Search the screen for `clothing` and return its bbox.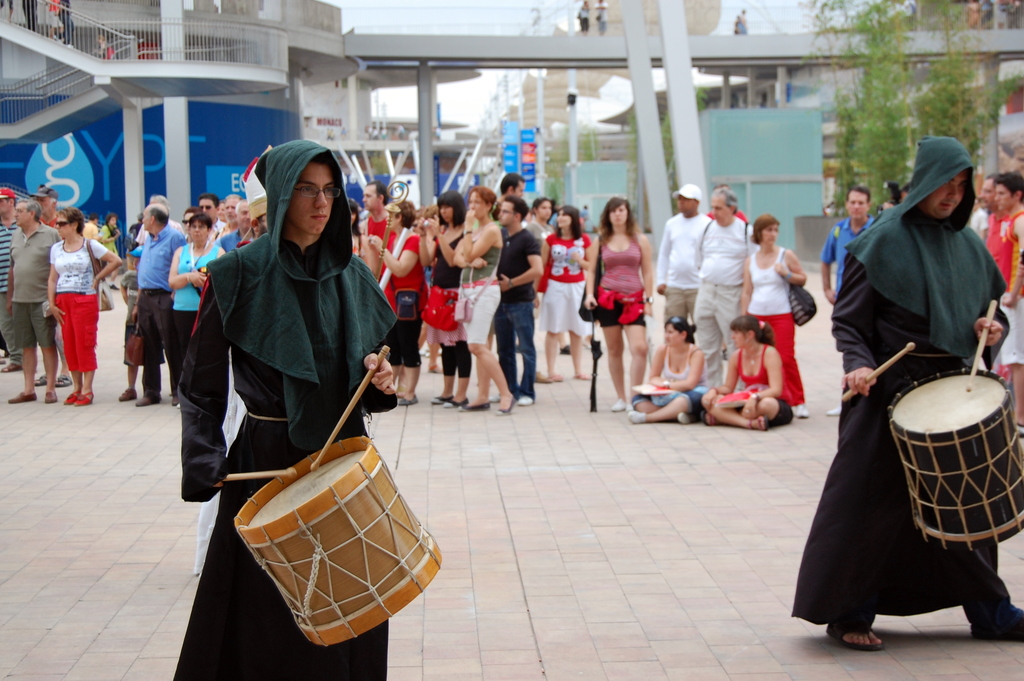
Found: <region>102, 44, 115, 61</region>.
